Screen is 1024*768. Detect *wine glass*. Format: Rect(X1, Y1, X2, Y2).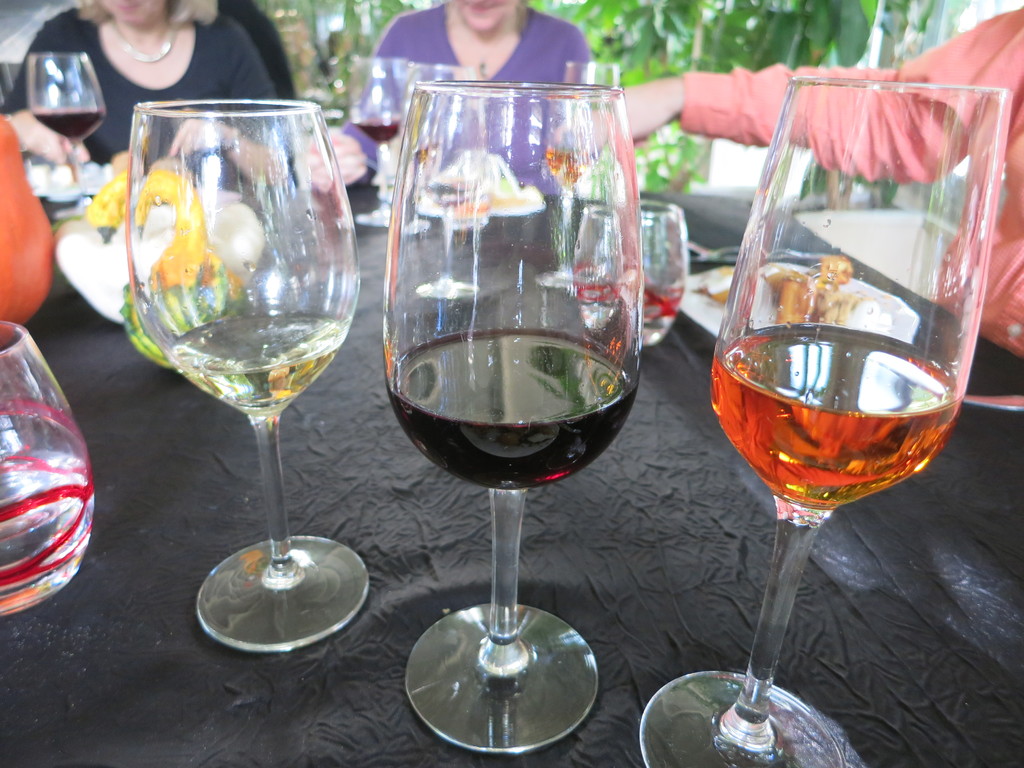
Rect(124, 97, 362, 648).
